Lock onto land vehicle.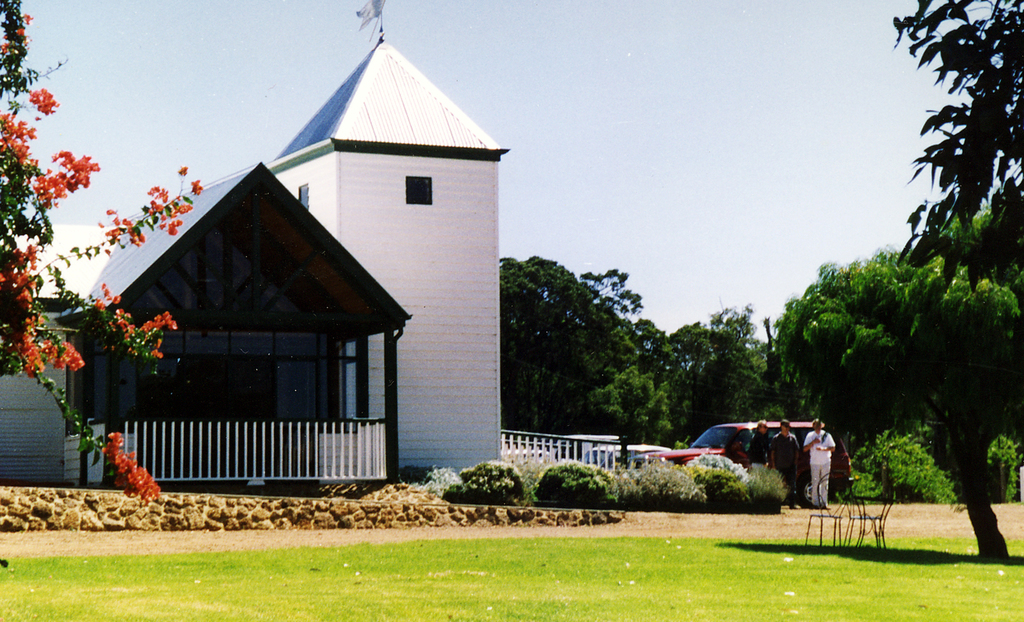
Locked: <region>582, 444, 672, 472</region>.
